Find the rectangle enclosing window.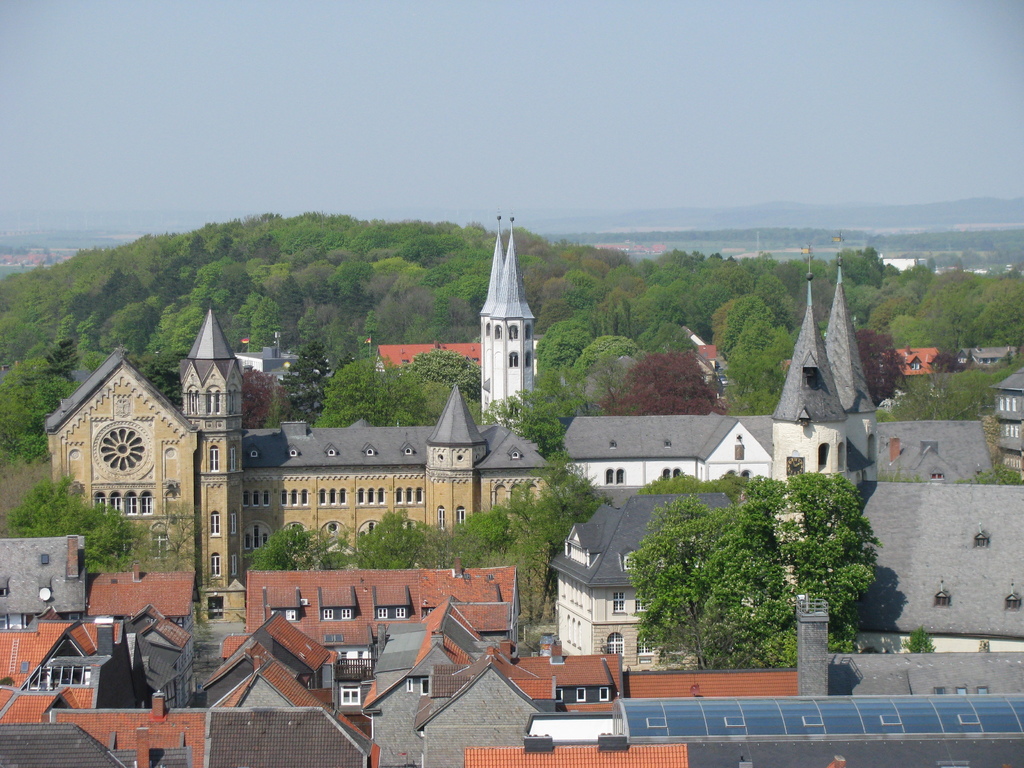
x1=341 y1=609 x2=354 y2=619.
